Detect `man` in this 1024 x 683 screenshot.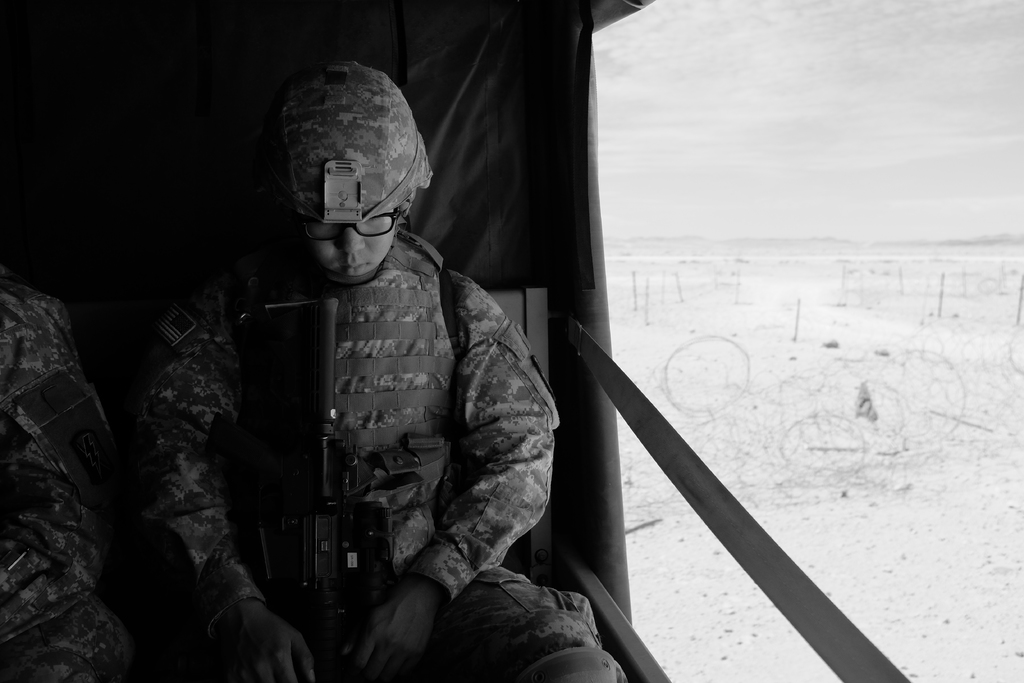
Detection: [x1=120, y1=51, x2=557, y2=682].
